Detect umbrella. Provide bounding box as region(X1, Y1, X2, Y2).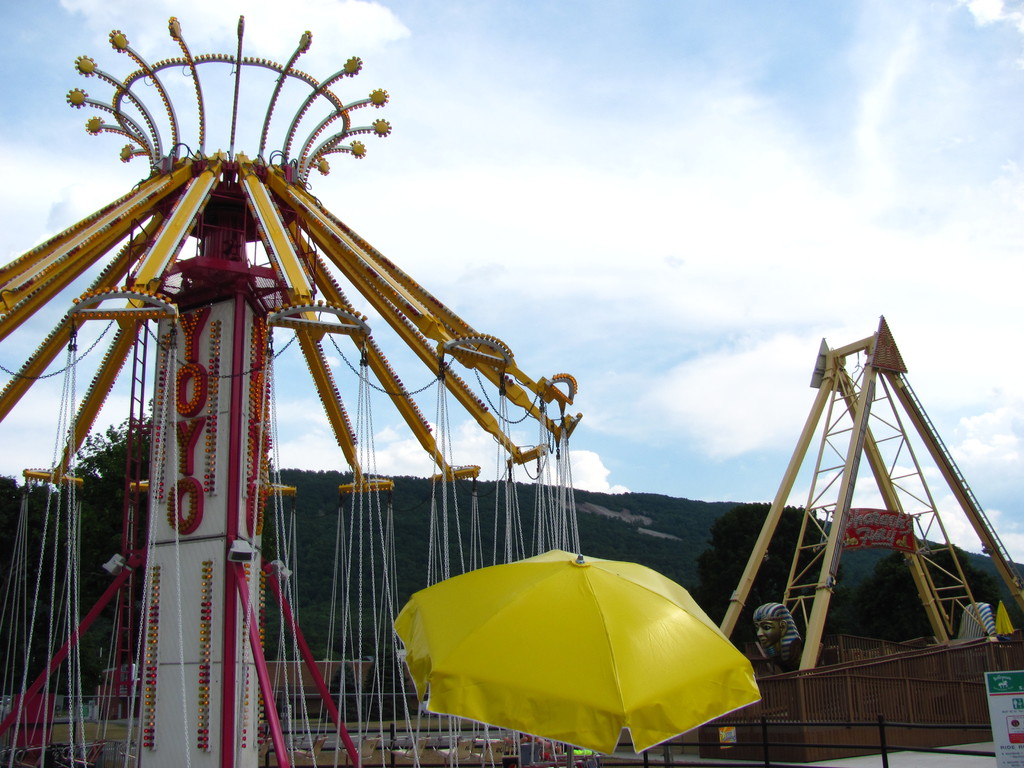
region(992, 601, 1014, 637).
